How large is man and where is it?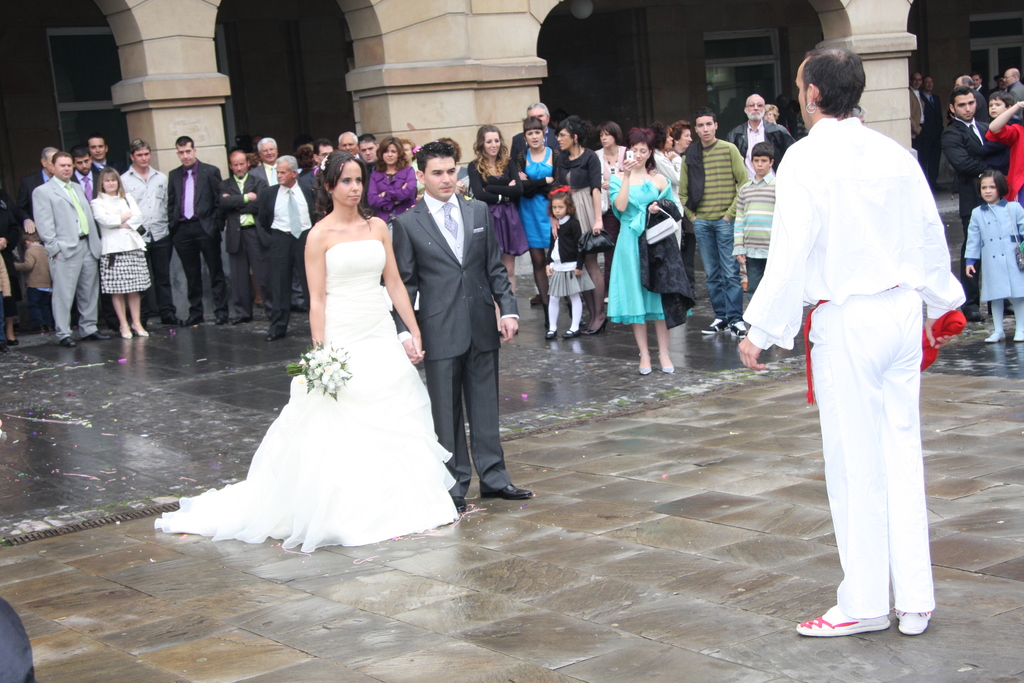
Bounding box: Rect(121, 136, 184, 329).
